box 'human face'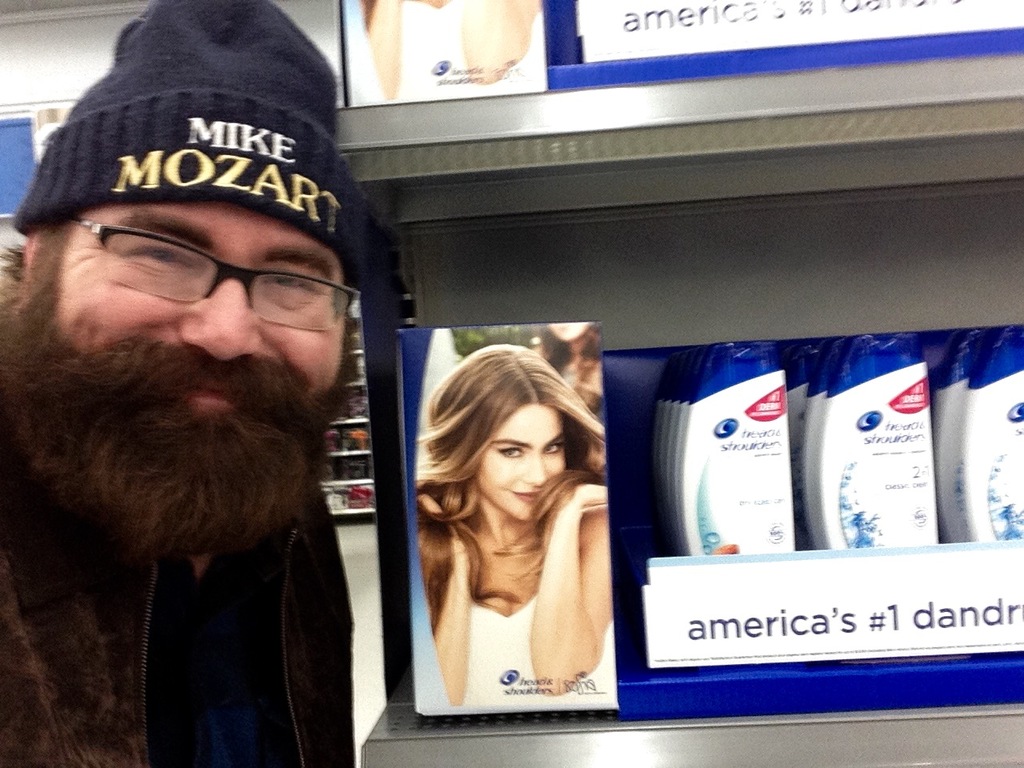
[29,206,345,466]
